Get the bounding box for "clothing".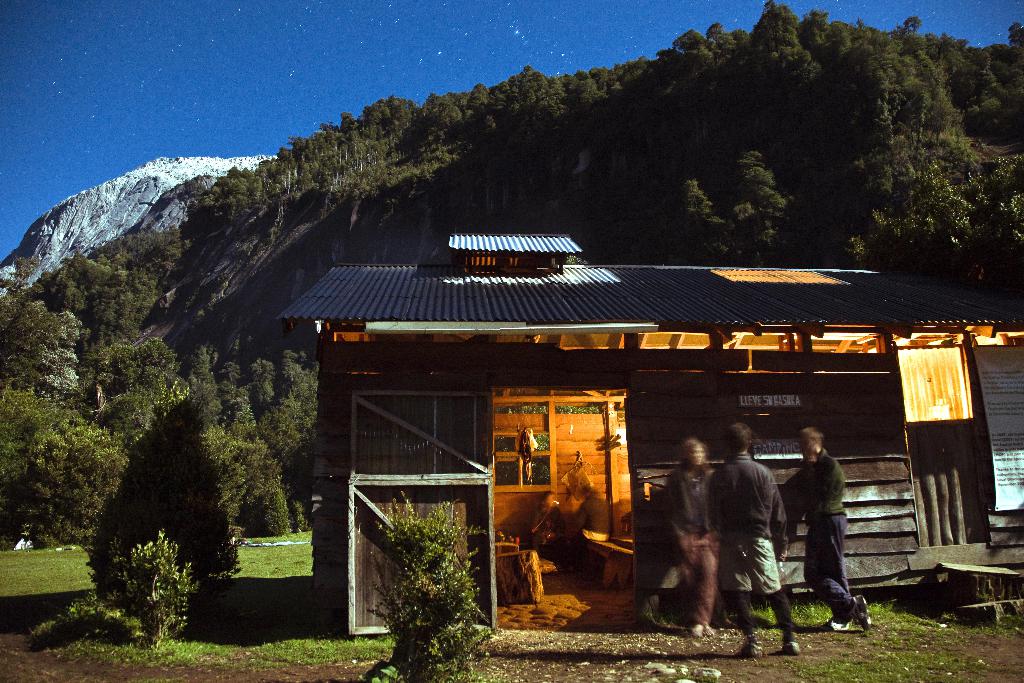
{"x1": 710, "y1": 447, "x2": 800, "y2": 637}.
